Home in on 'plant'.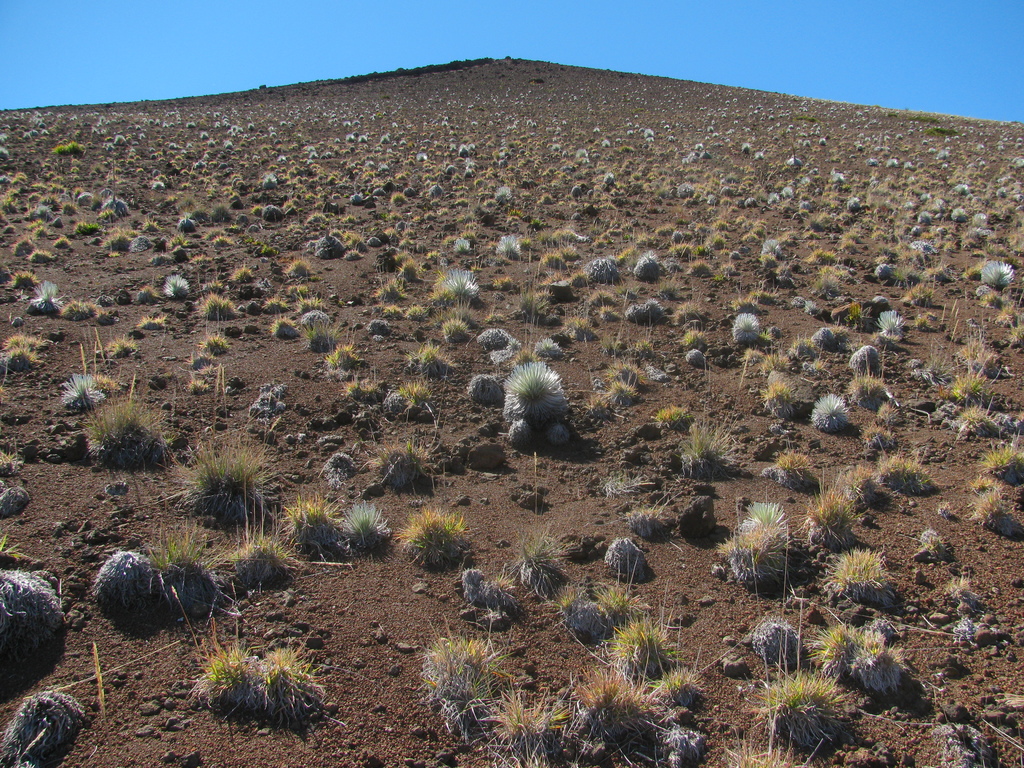
Homed in at x1=966 y1=267 x2=979 y2=282.
